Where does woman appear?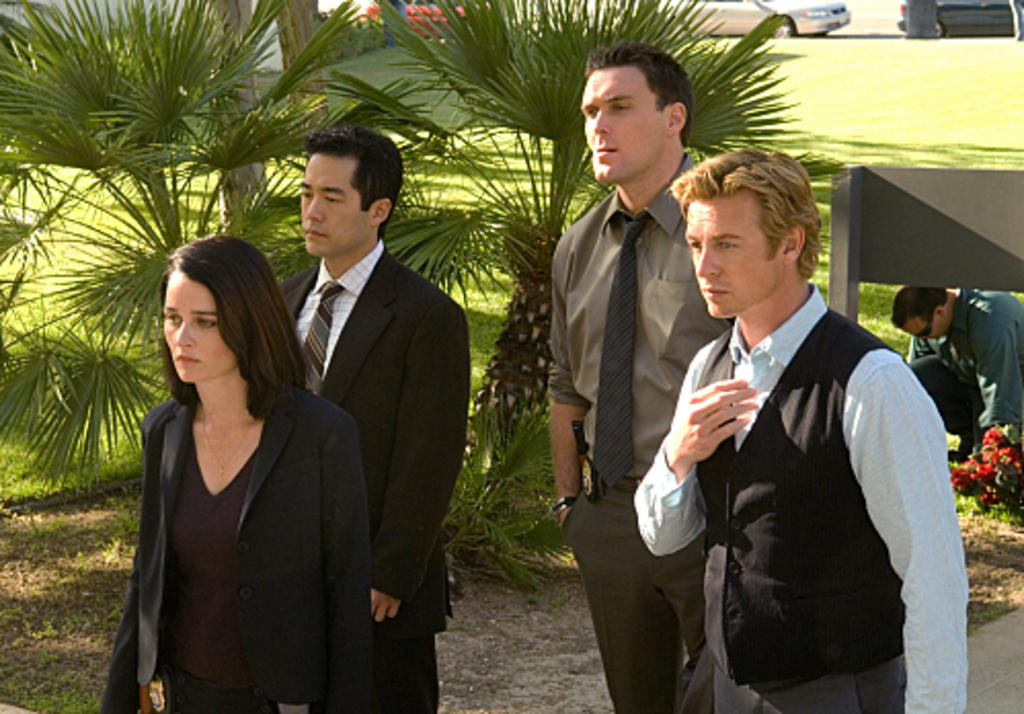
Appears at BBox(94, 230, 376, 713).
